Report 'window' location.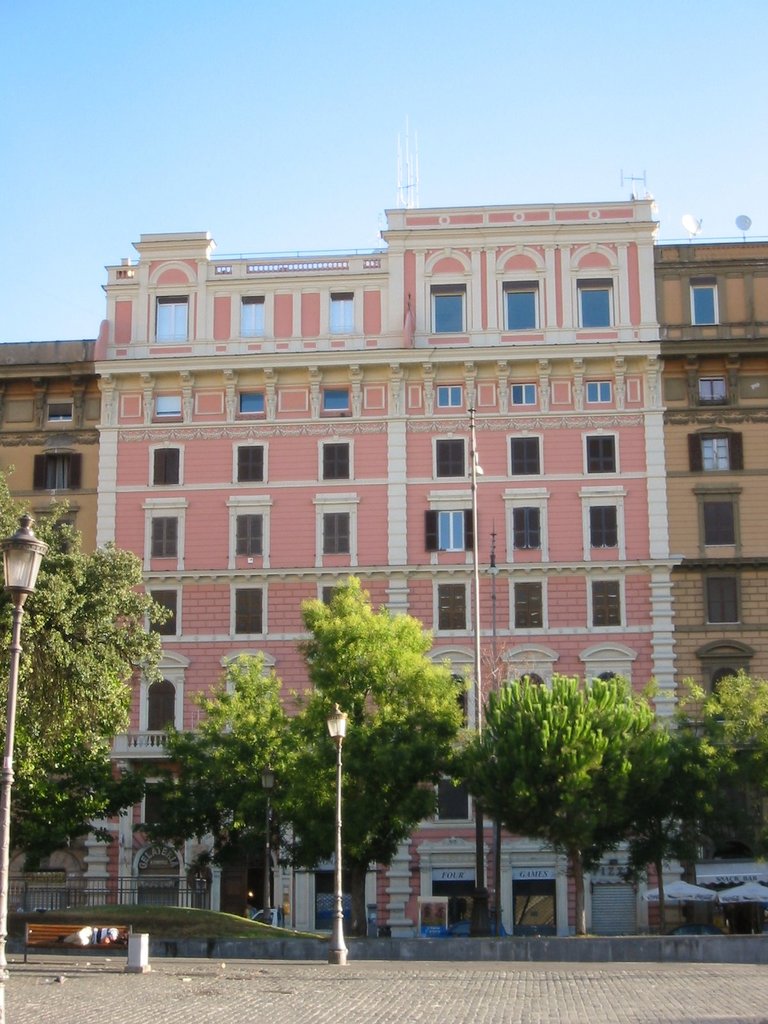
Report: (228, 436, 268, 488).
